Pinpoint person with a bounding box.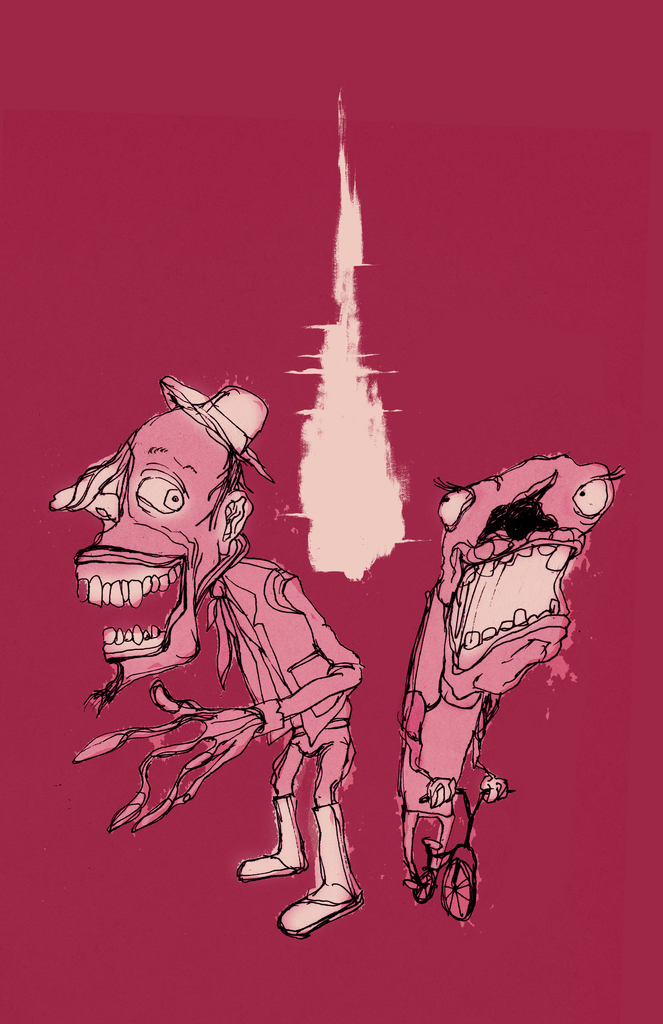
pyautogui.locateOnScreen(385, 449, 623, 867).
